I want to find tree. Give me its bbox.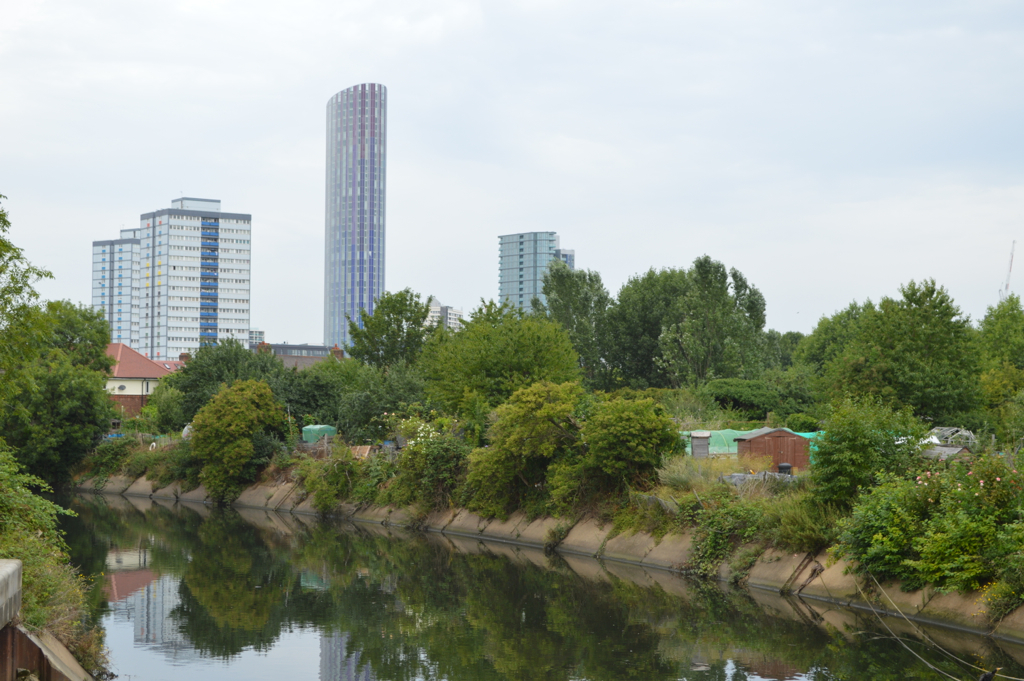
0:300:120:484.
